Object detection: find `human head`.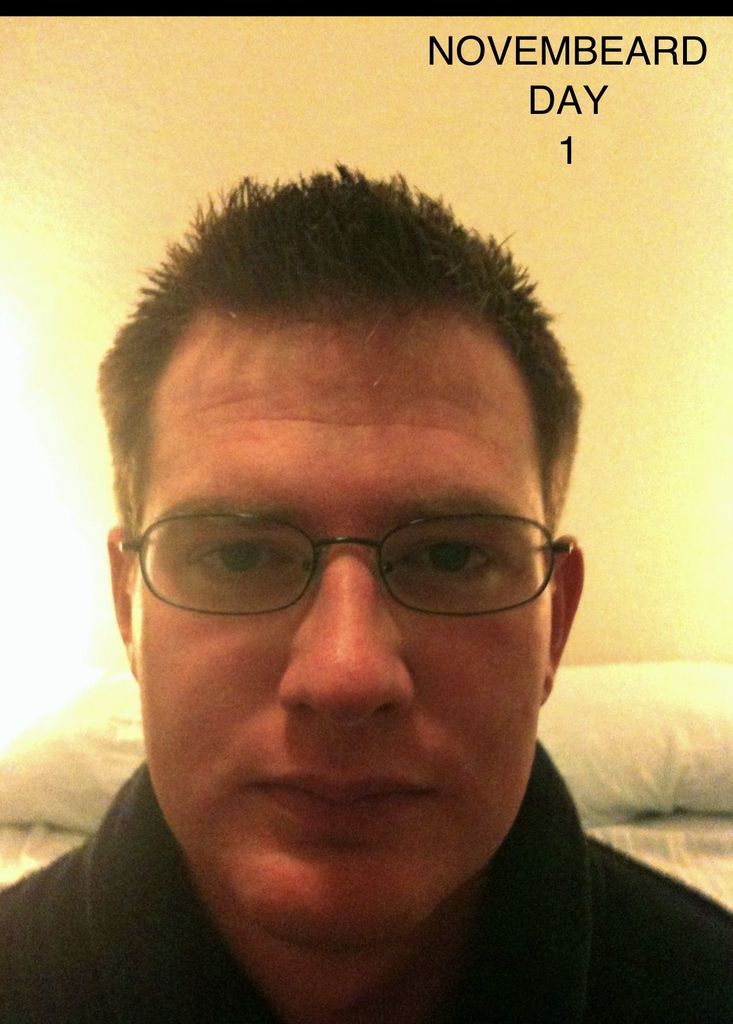
box(95, 141, 597, 874).
